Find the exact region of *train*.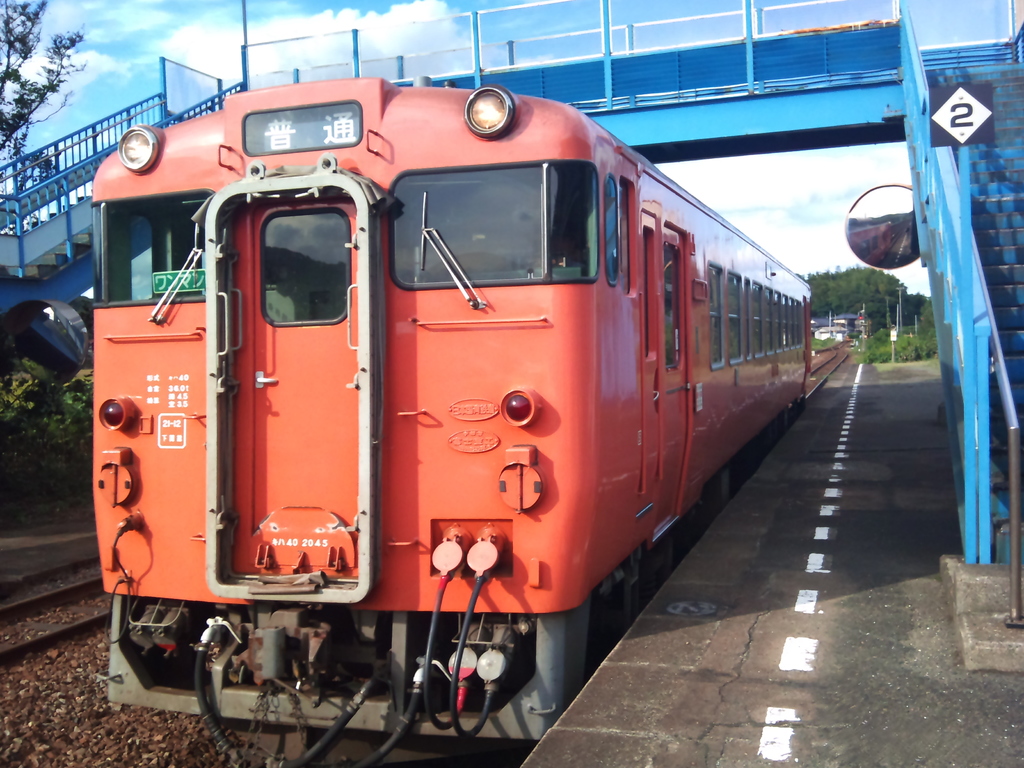
Exact region: {"left": 89, "top": 79, "right": 813, "bottom": 767}.
